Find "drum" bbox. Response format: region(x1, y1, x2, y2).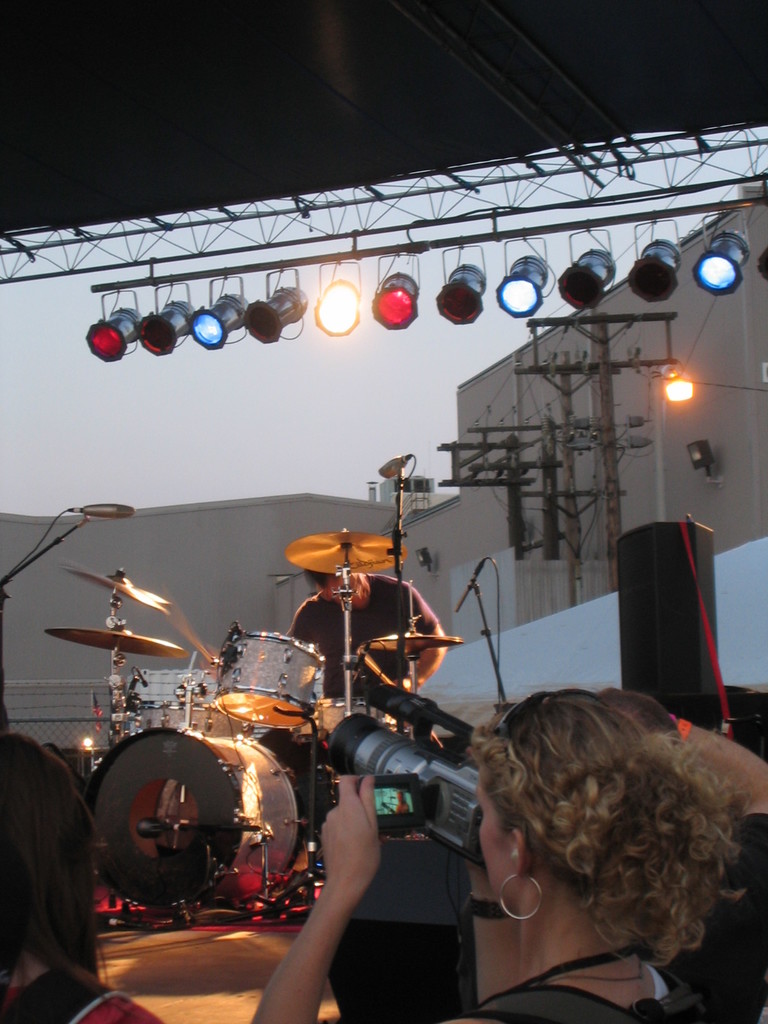
region(88, 725, 308, 909).
